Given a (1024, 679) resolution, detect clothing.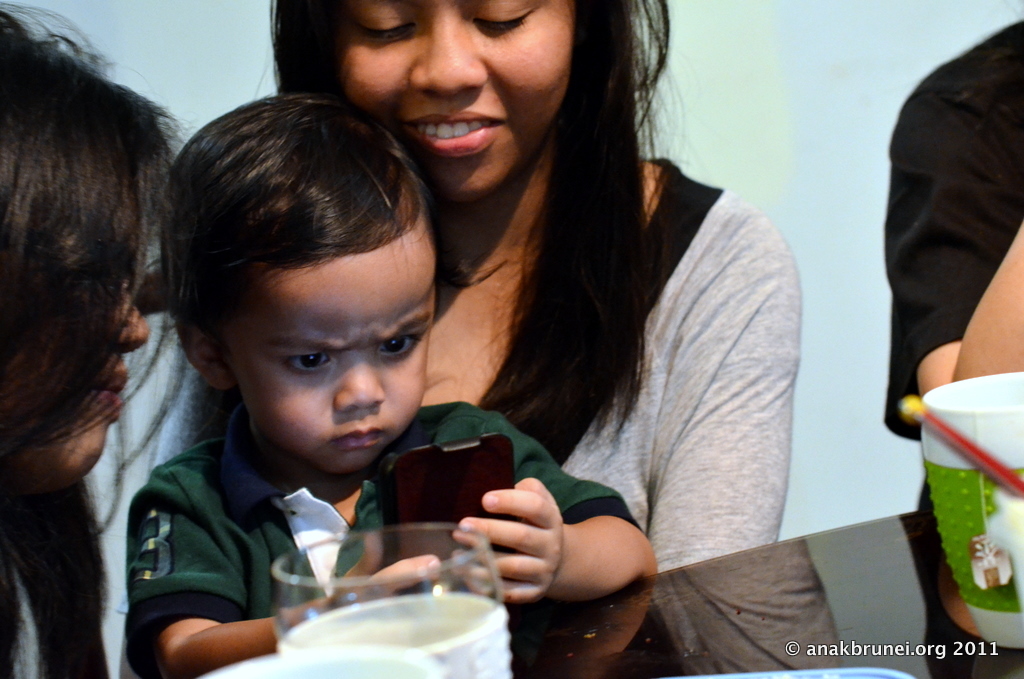
locate(176, 160, 851, 678).
